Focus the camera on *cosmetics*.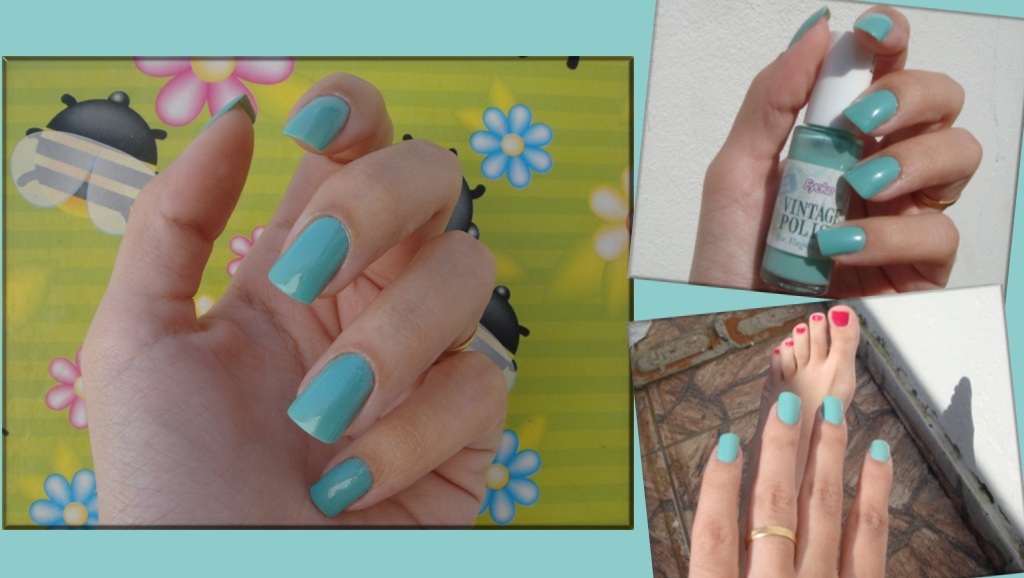
Focus region: Rect(850, 159, 895, 197).
